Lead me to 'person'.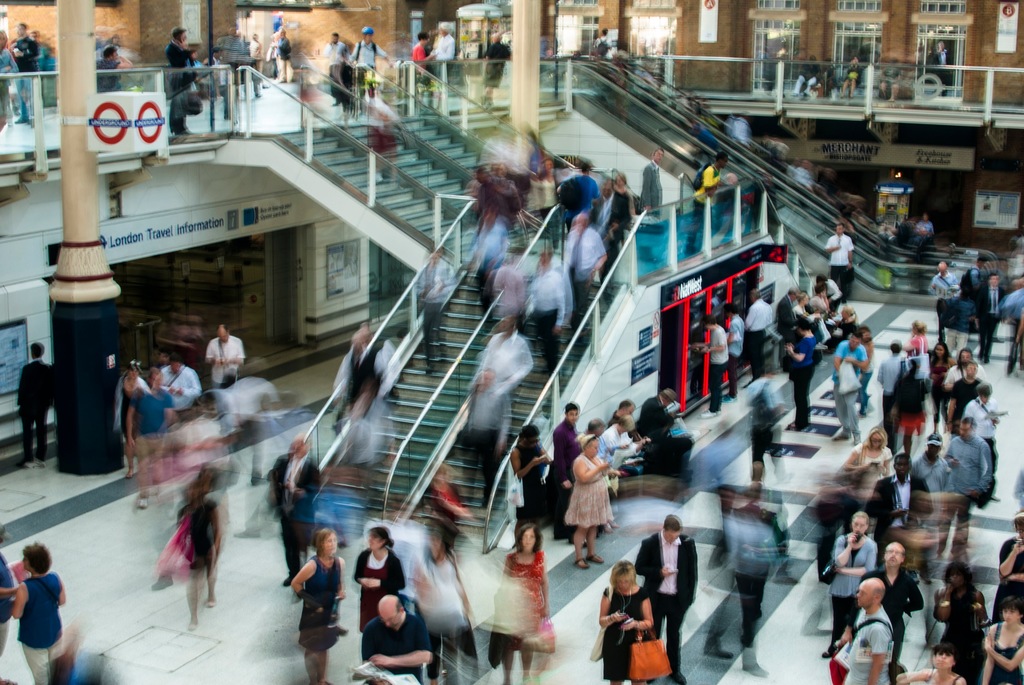
Lead to 15:343:54:471.
